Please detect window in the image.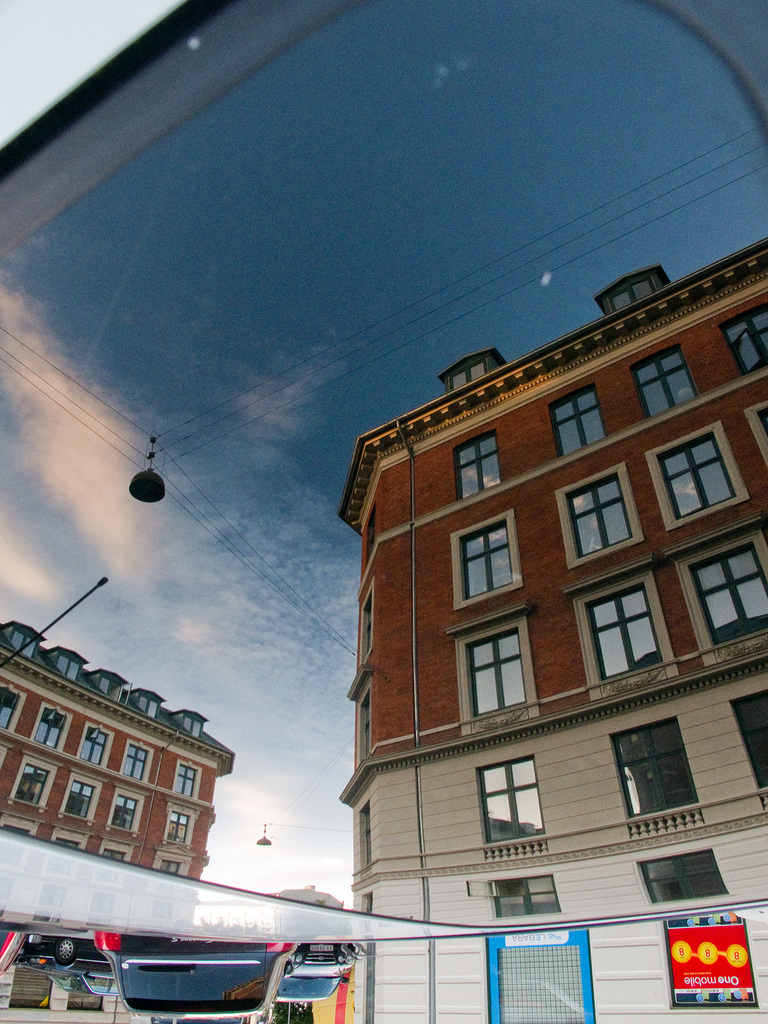
box(166, 805, 200, 847).
